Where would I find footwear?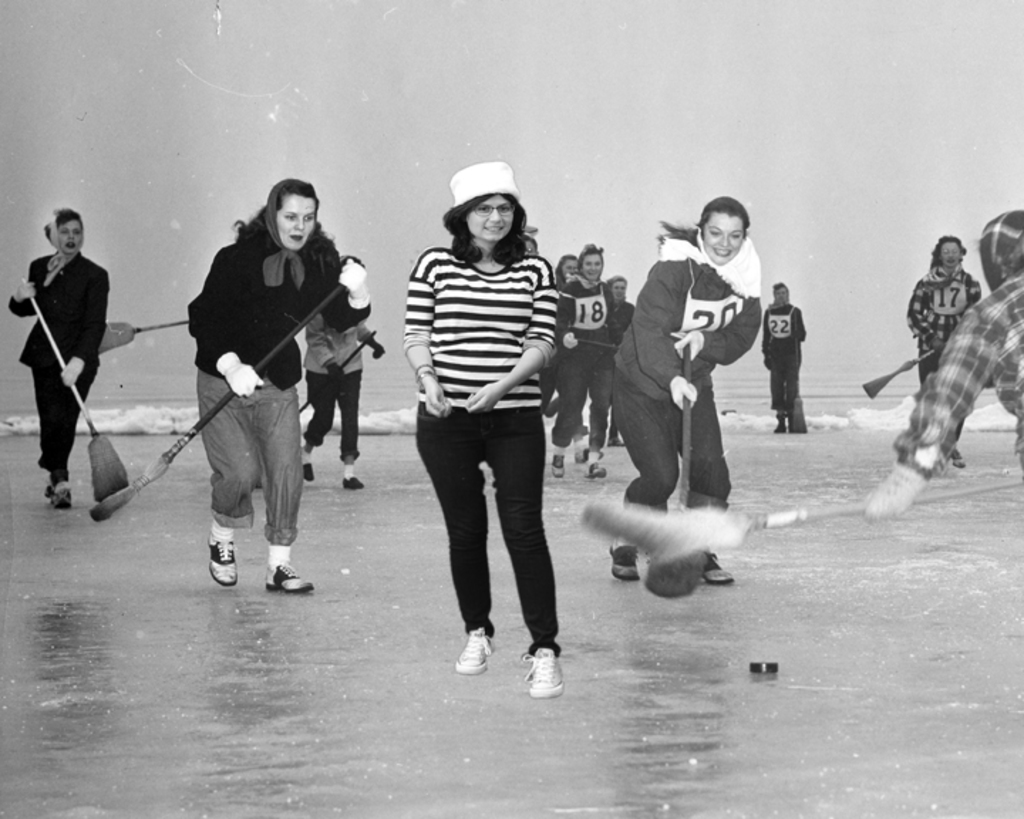
At x1=260 y1=559 x2=313 y2=593.
